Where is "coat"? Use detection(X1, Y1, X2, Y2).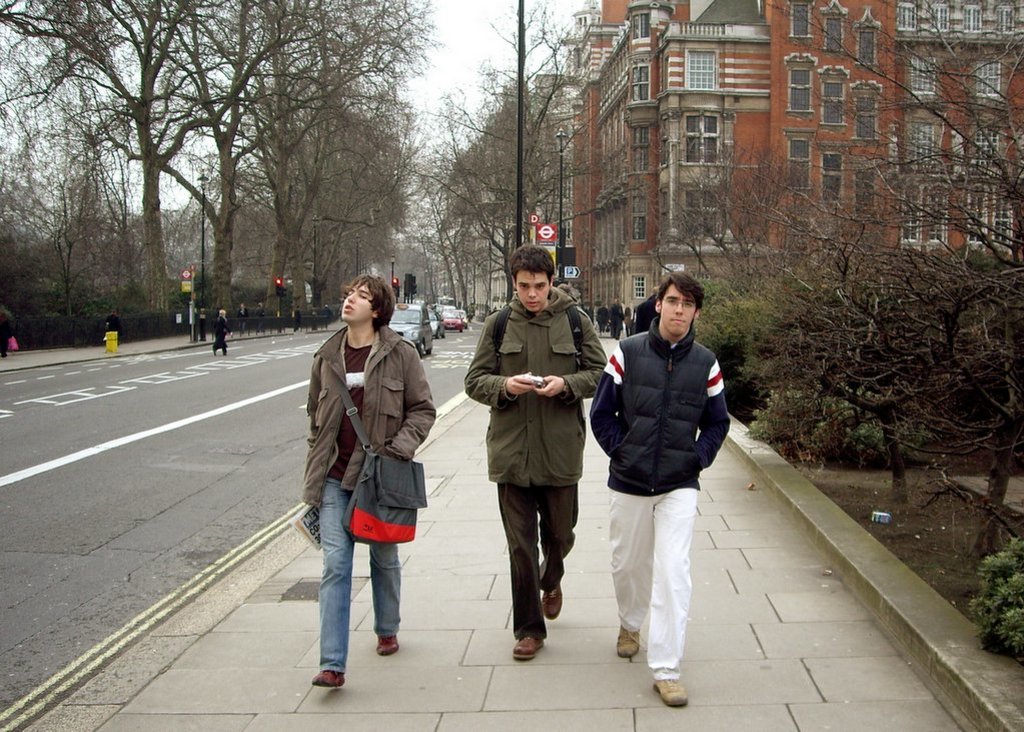
detection(299, 310, 439, 506).
